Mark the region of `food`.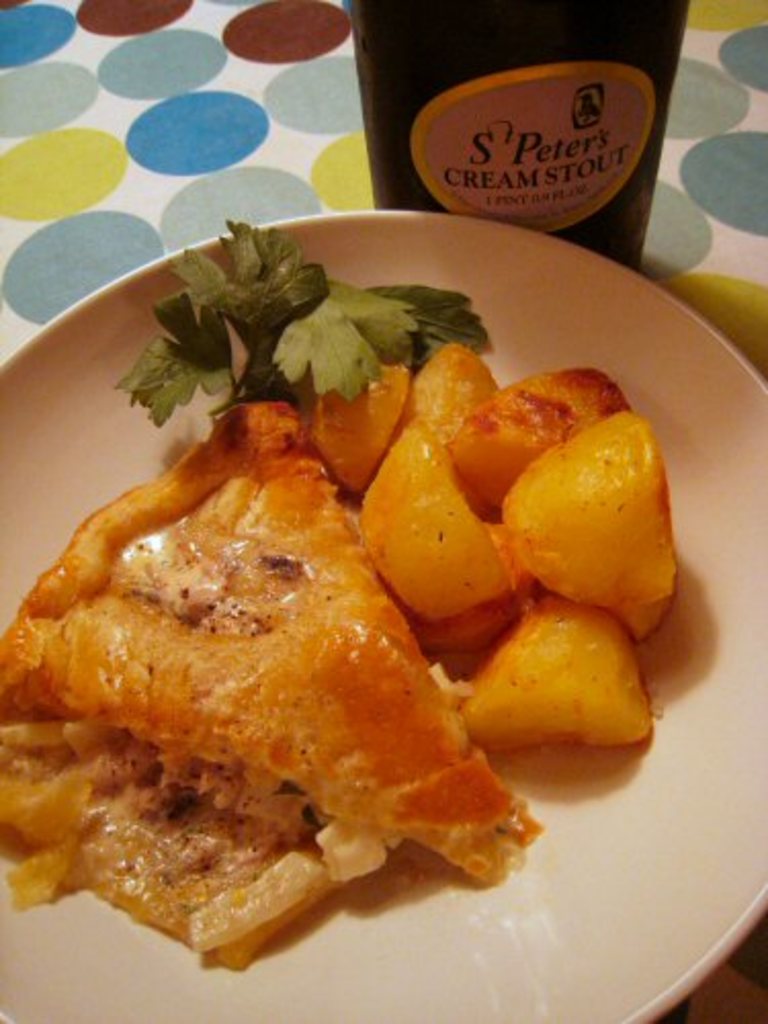
Region: rect(162, 217, 326, 270).
